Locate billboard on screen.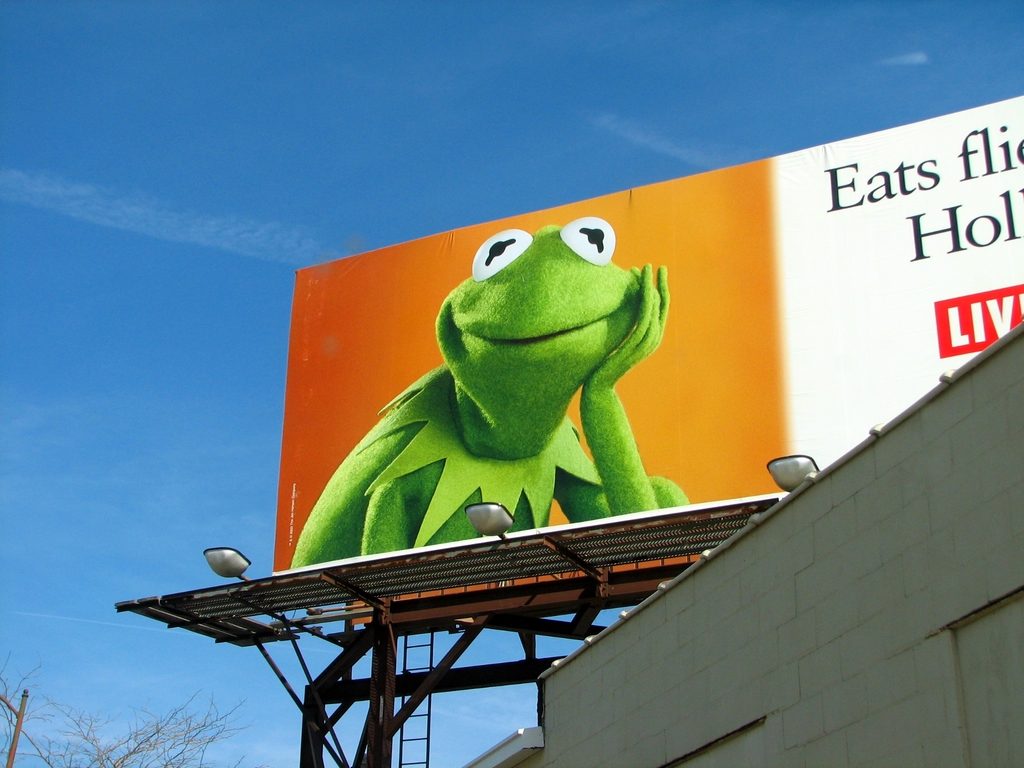
On screen at <region>230, 209, 812, 703</region>.
